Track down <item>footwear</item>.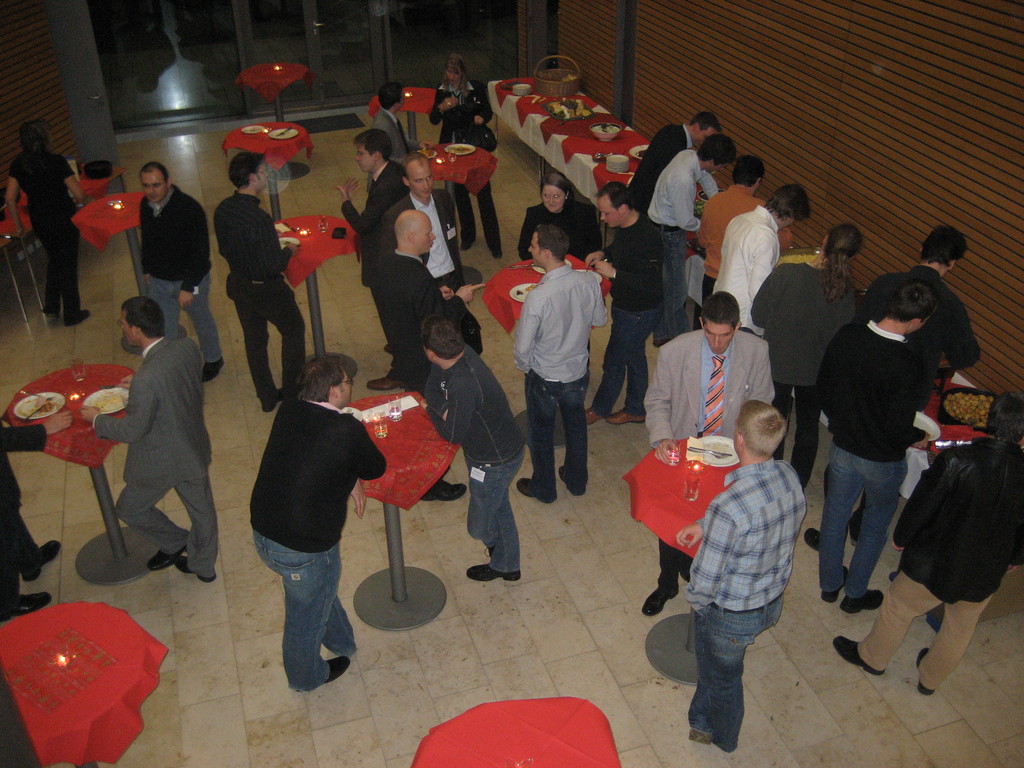
Tracked to box=[366, 373, 406, 393].
